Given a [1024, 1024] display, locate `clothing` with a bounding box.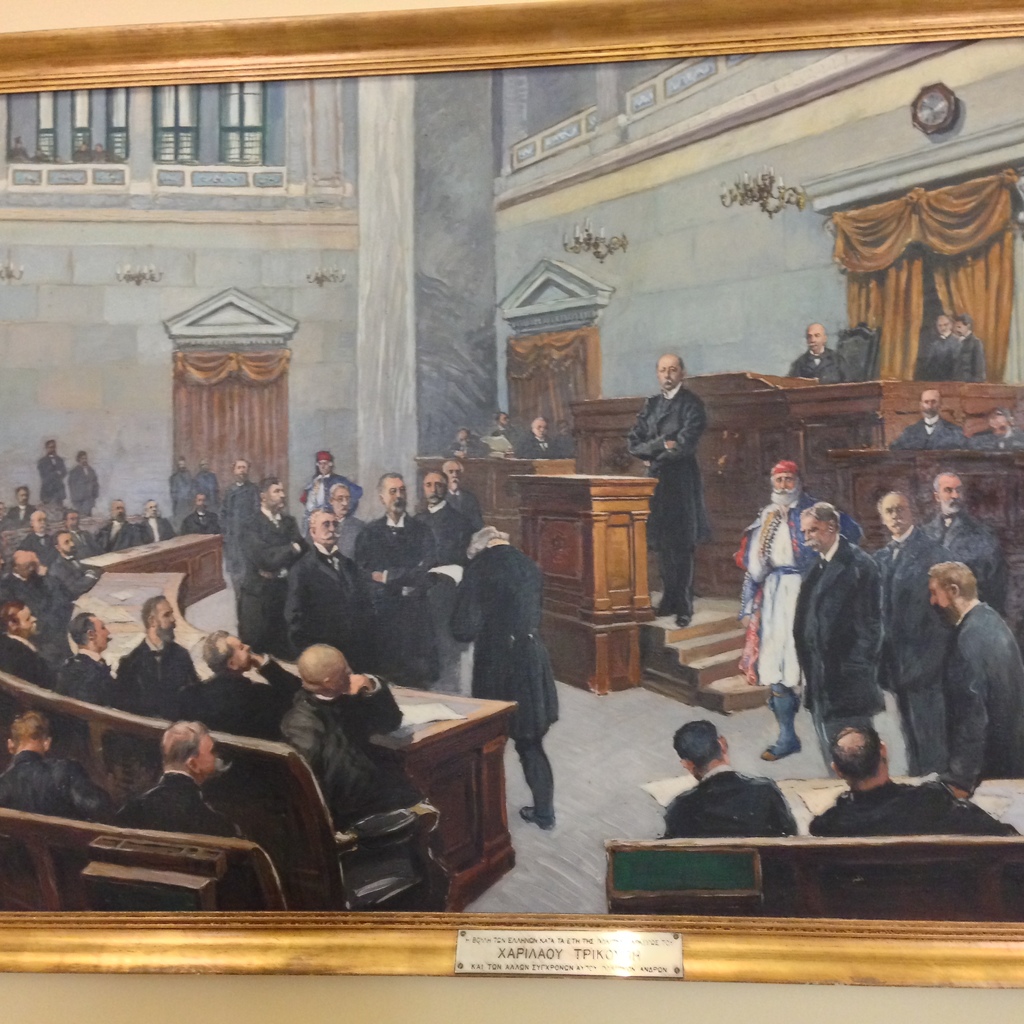
Located: (639, 391, 705, 474).
